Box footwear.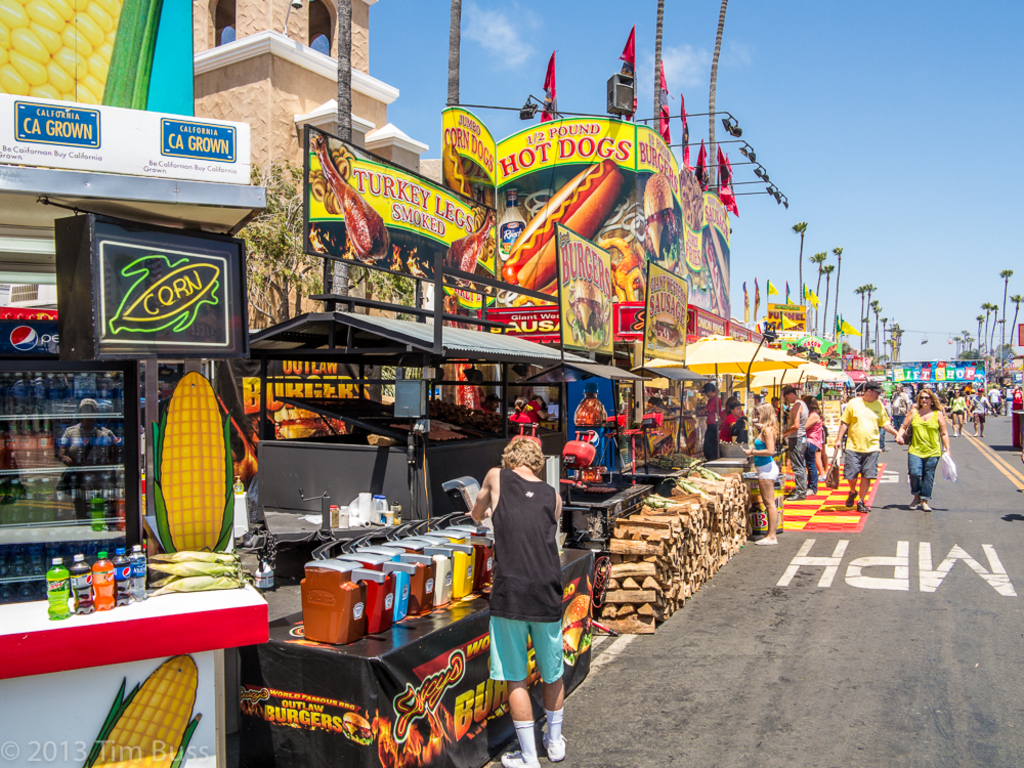
[x1=859, y1=499, x2=870, y2=513].
